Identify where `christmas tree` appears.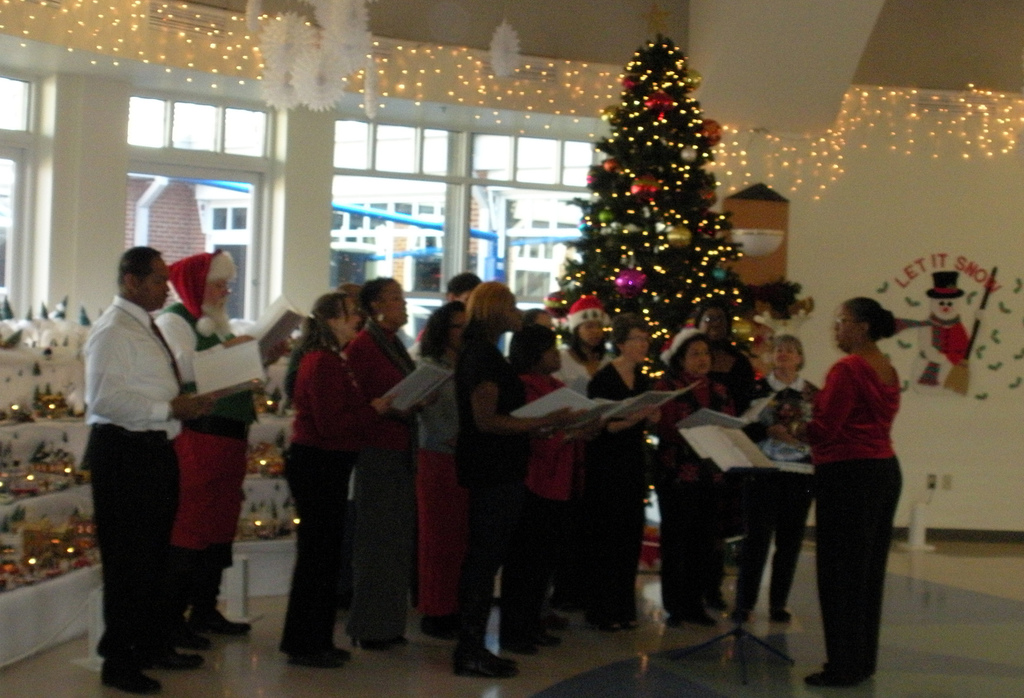
Appears at 536/30/762/435.
